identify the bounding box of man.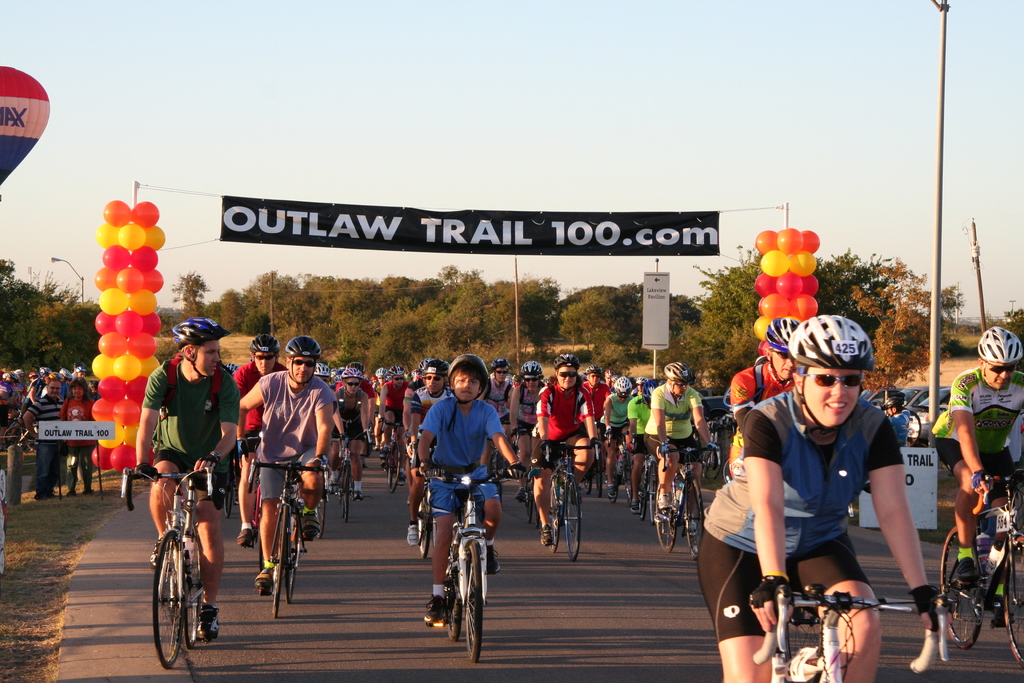
detection(924, 321, 1023, 596).
